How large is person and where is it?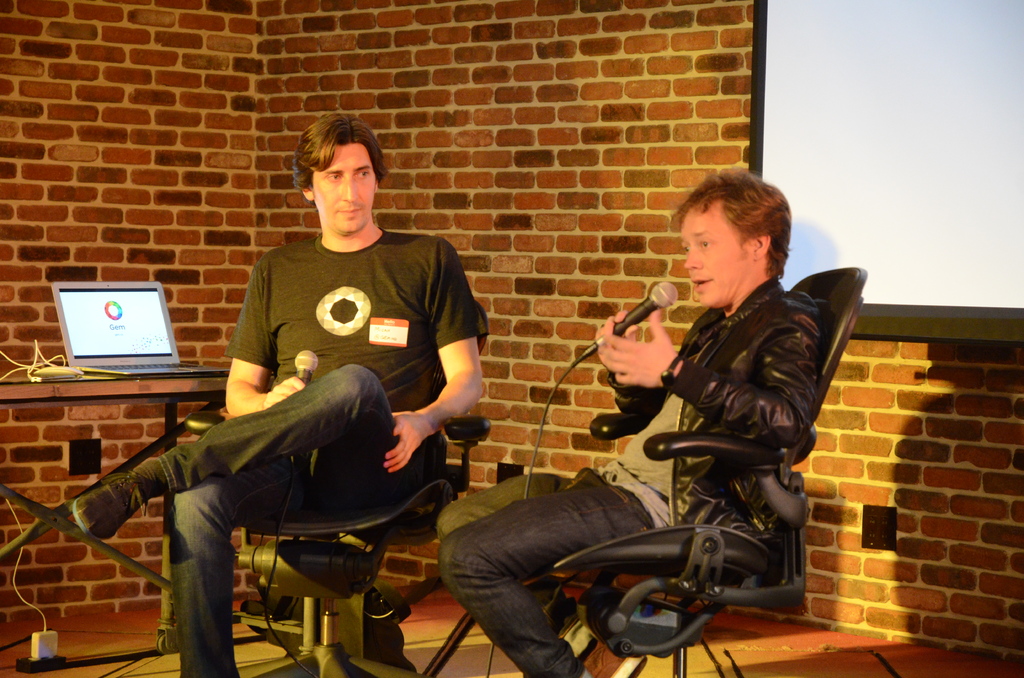
Bounding box: 151:158:502:637.
